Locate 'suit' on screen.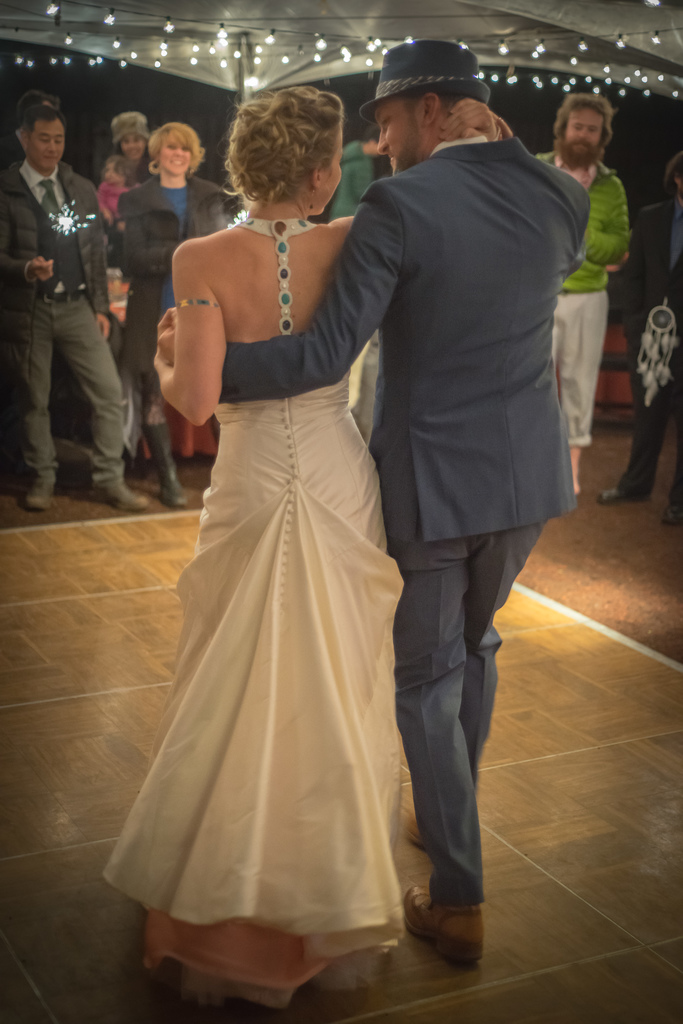
On screen at [216,133,592,546].
